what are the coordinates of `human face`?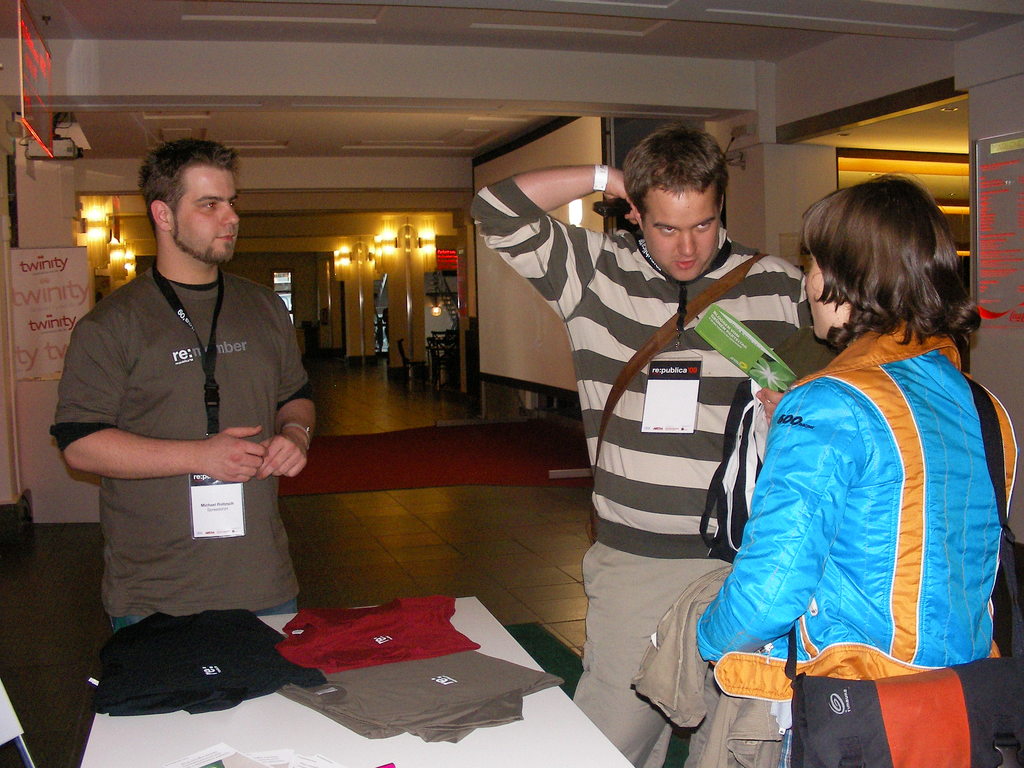
rect(797, 252, 853, 341).
